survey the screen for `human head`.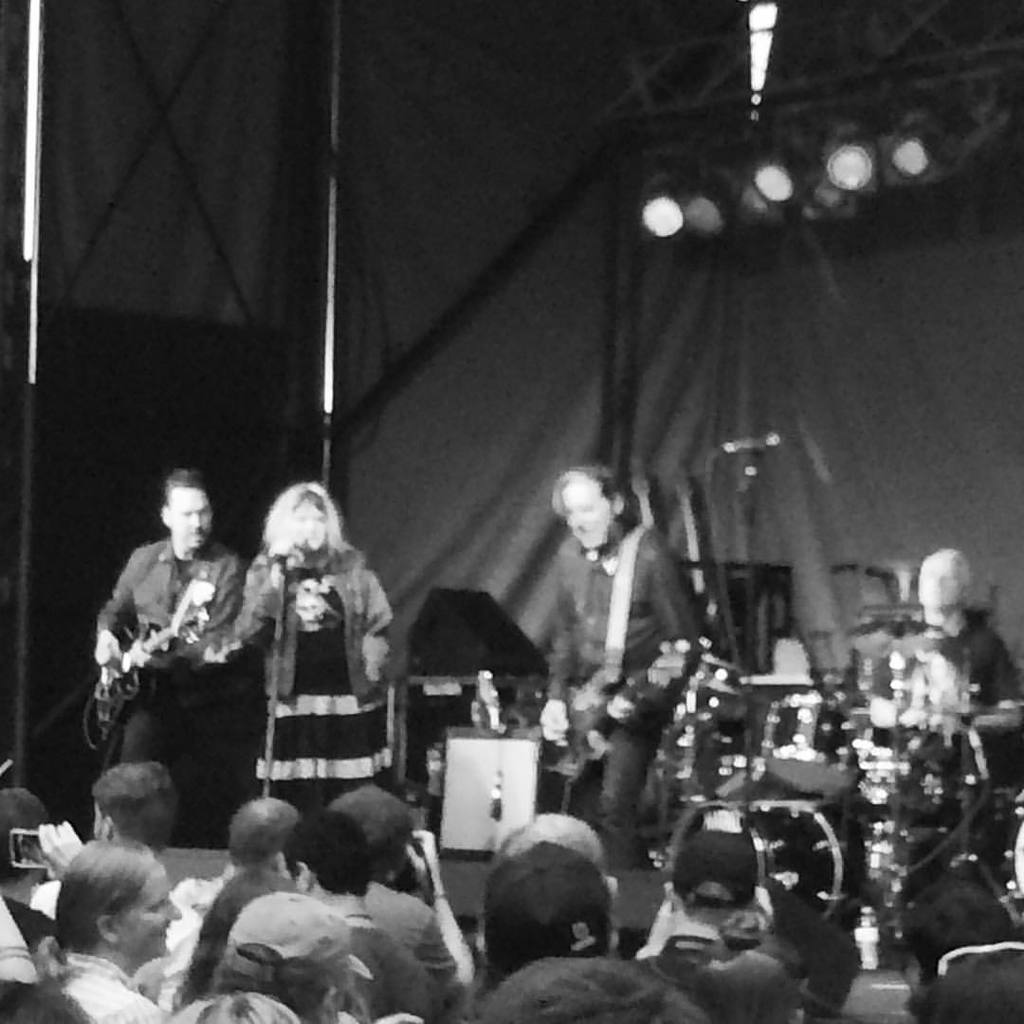
Survey found: [328, 784, 414, 887].
